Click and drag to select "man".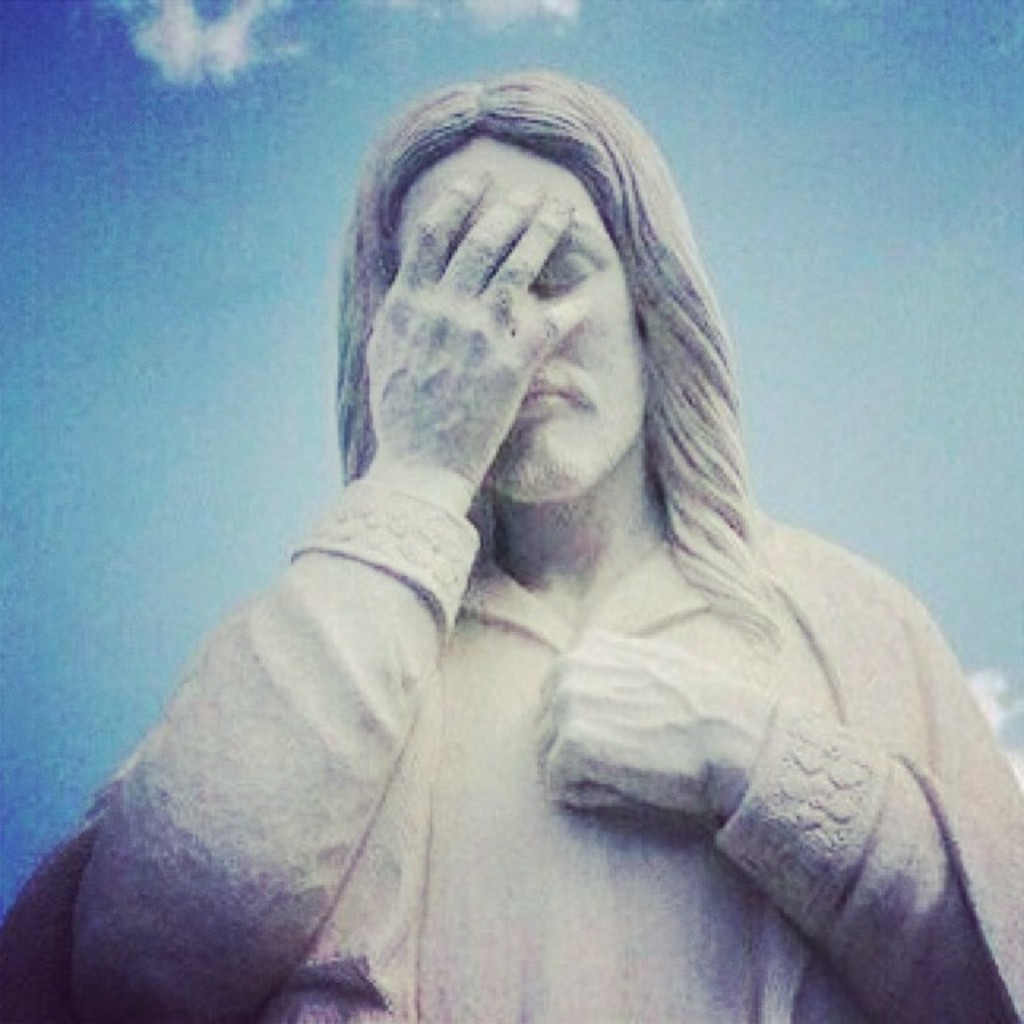
Selection: 72,59,1011,1023.
